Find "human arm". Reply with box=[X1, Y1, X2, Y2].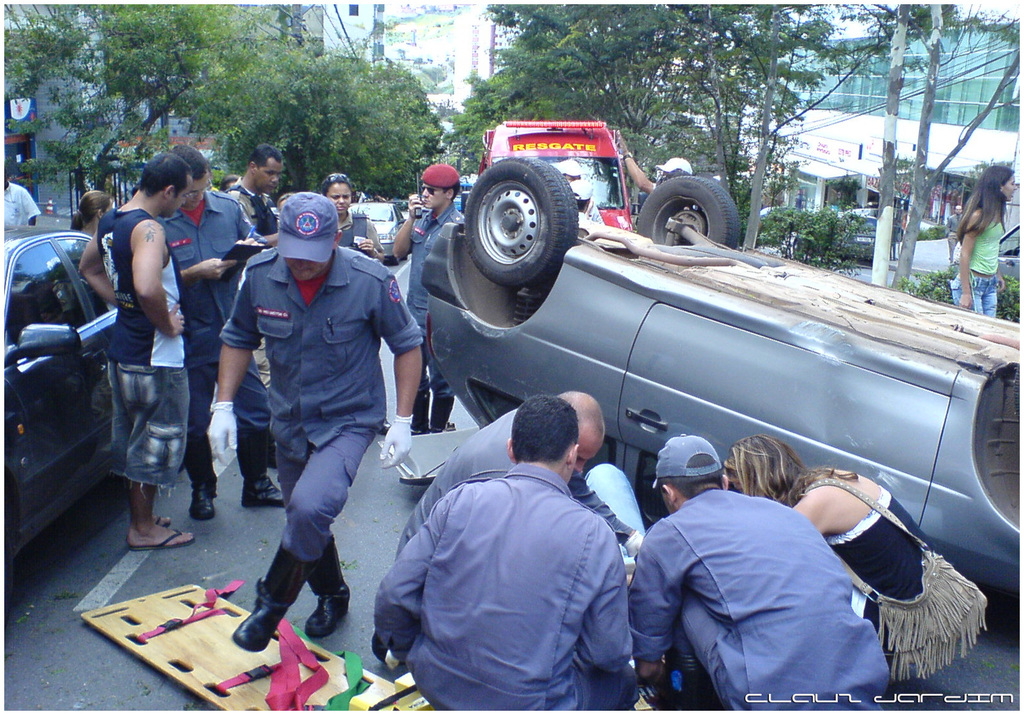
box=[959, 207, 982, 312].
